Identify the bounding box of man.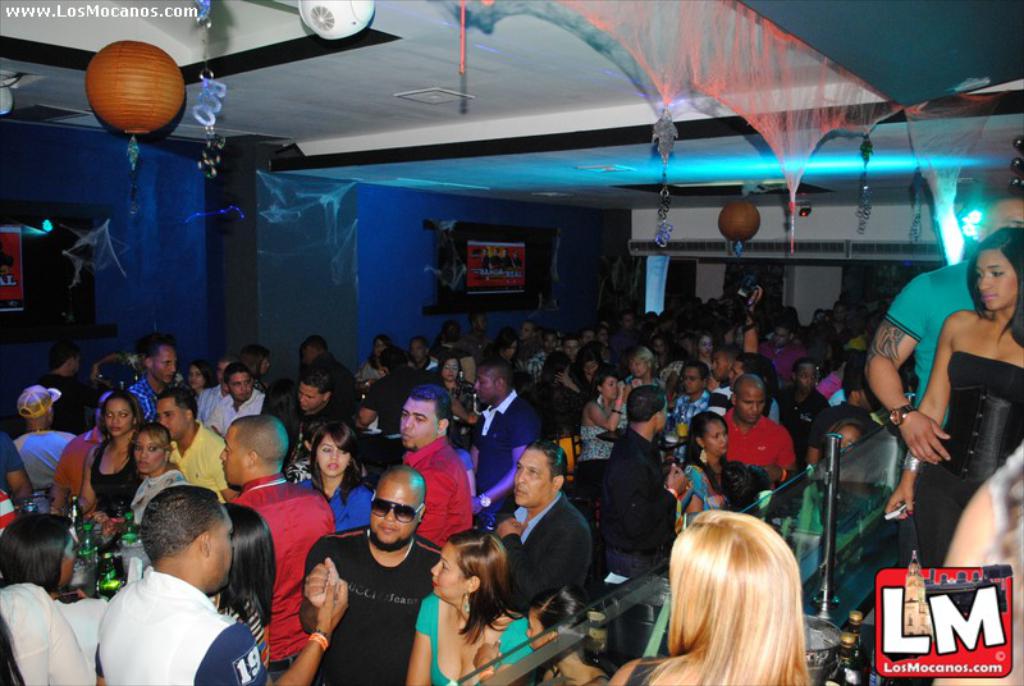
left=282, top=369, right=355, bottom=461.
